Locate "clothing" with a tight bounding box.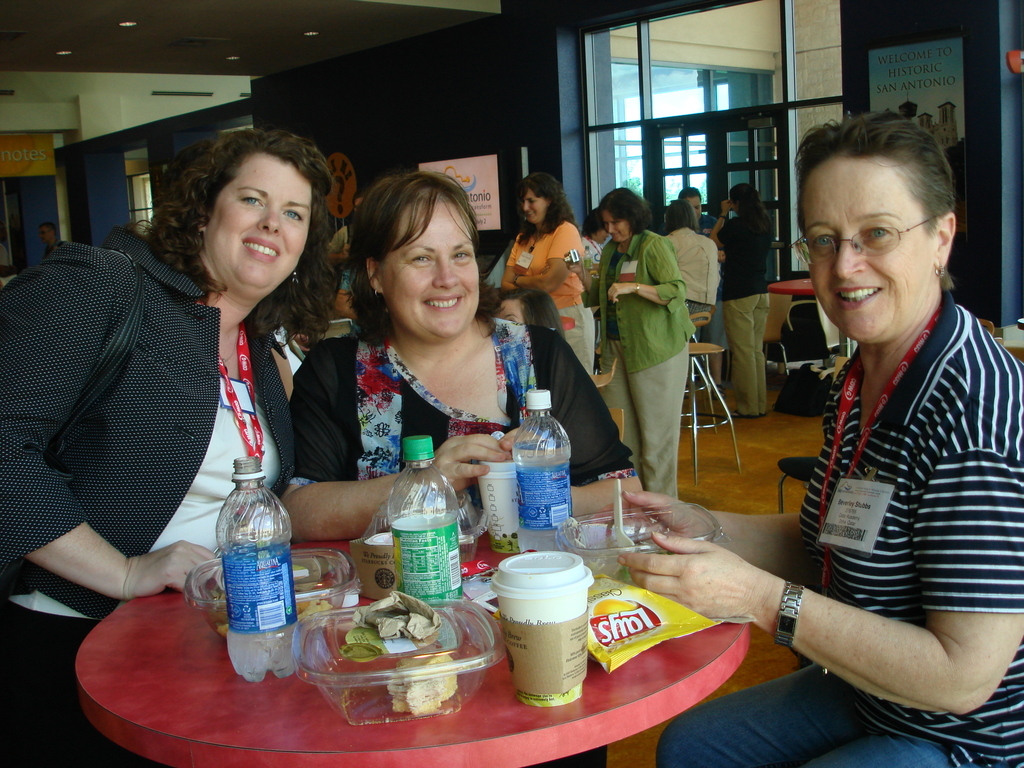
{"x1": 578, "y1": 233, "x2": 604, "y2": 267}.
